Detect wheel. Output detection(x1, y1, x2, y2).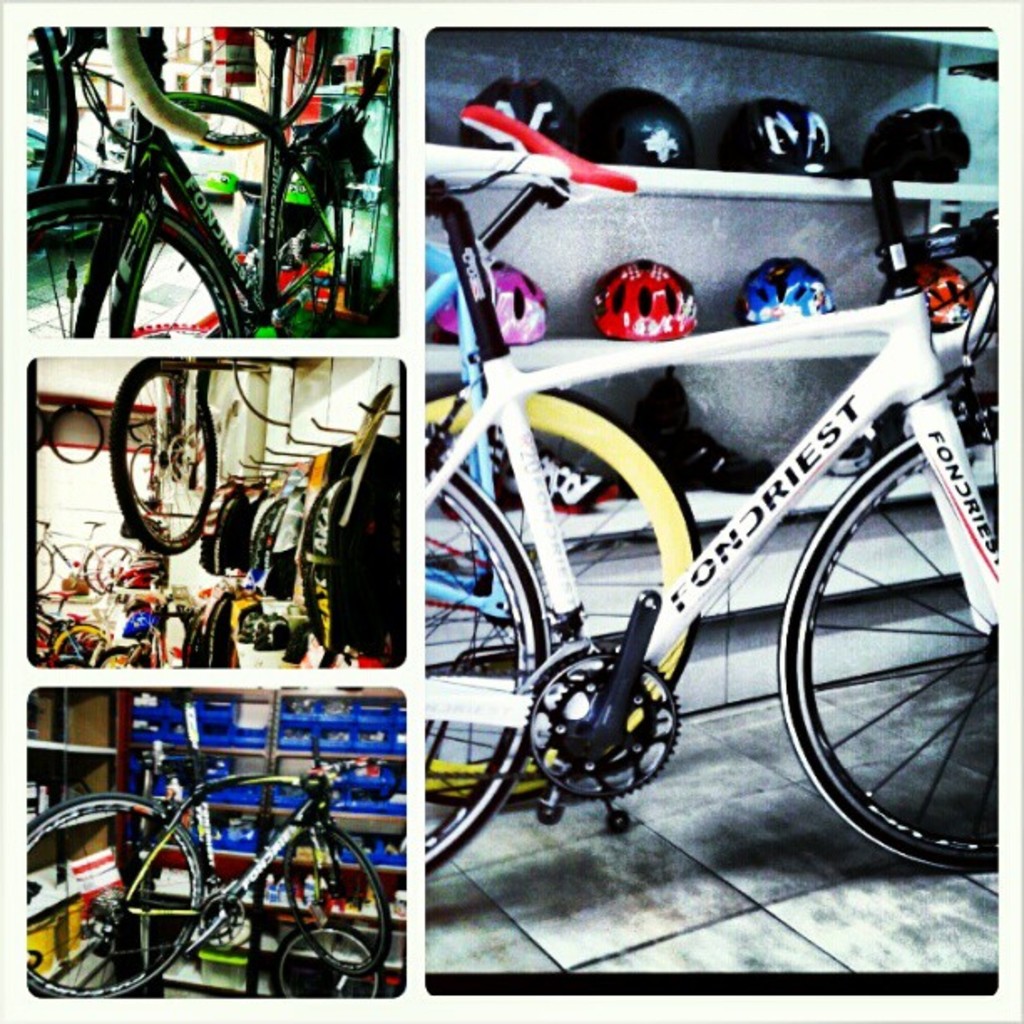
detection(25, 801, 191, 999).
